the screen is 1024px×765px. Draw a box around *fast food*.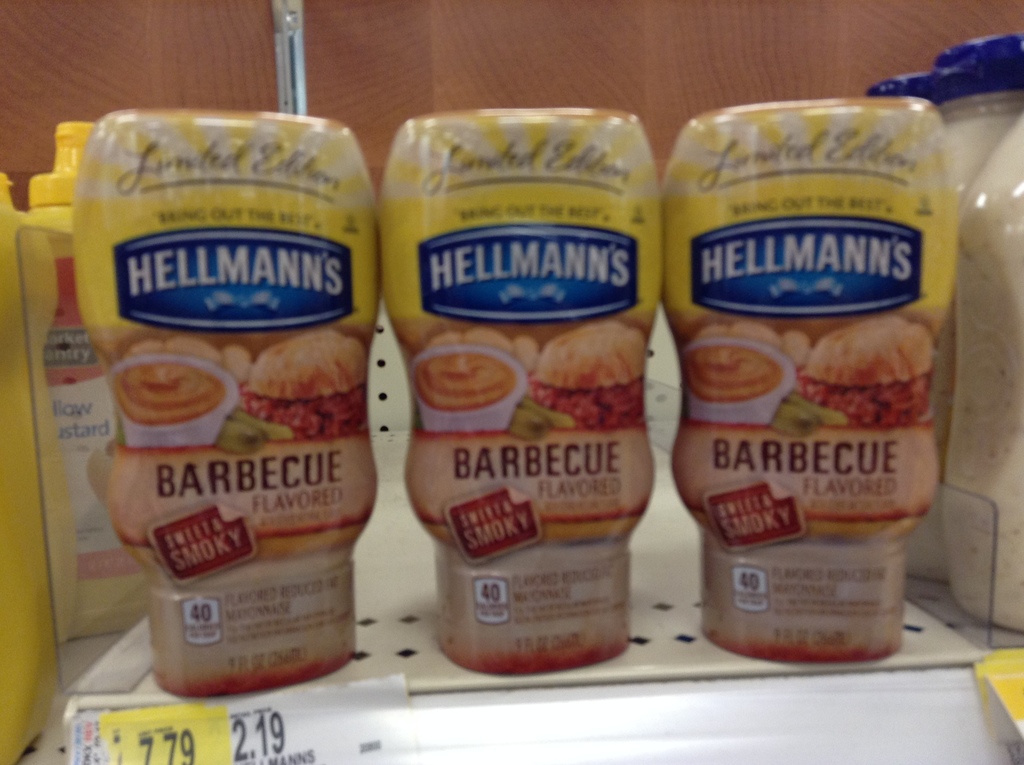
left=511, top=334, right=544, bottom=373.
